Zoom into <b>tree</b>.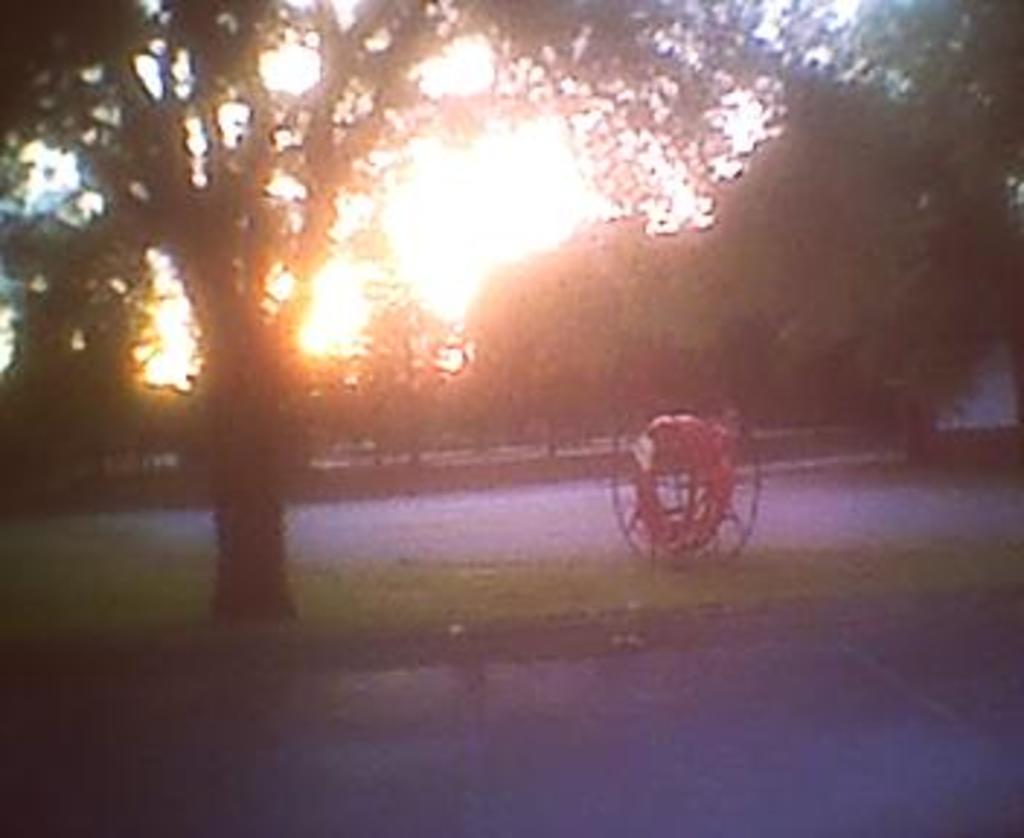
Zoom target: select_region(67, 244, 154, 471).
